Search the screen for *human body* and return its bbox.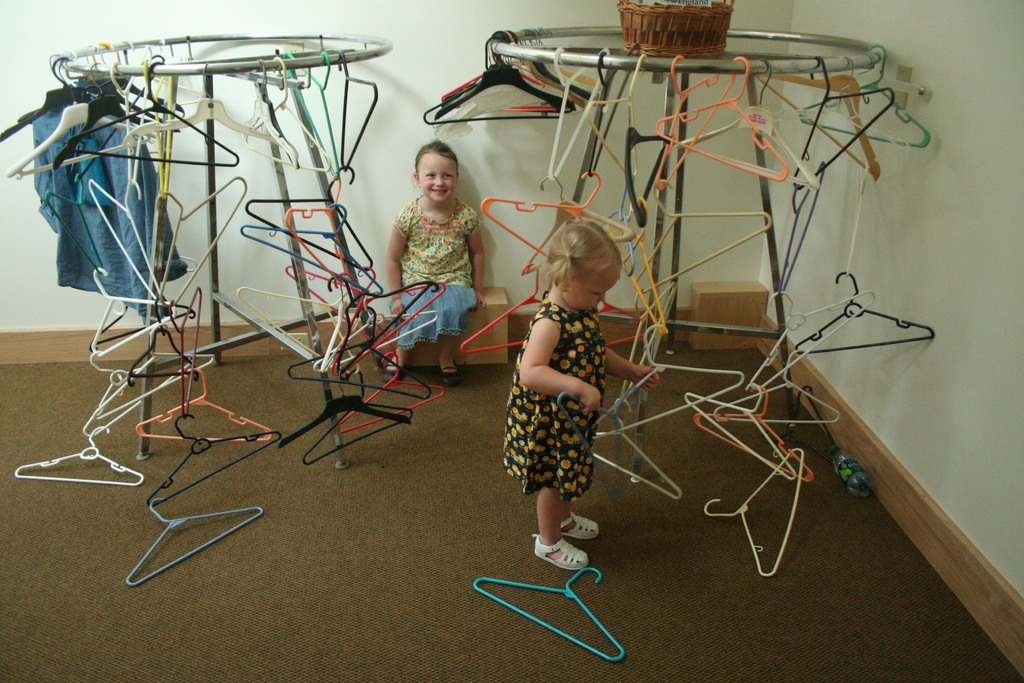
Found: box=[502, 213, 643, 580].
